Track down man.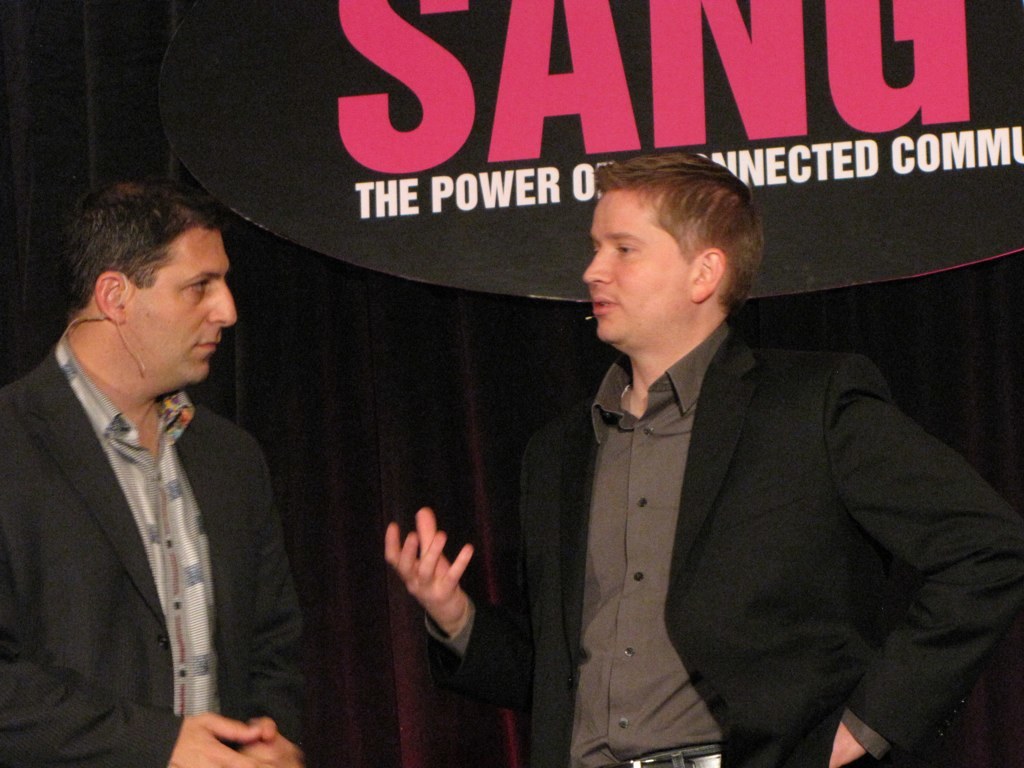
Tracked to rect(4, 179, 311, 758).
